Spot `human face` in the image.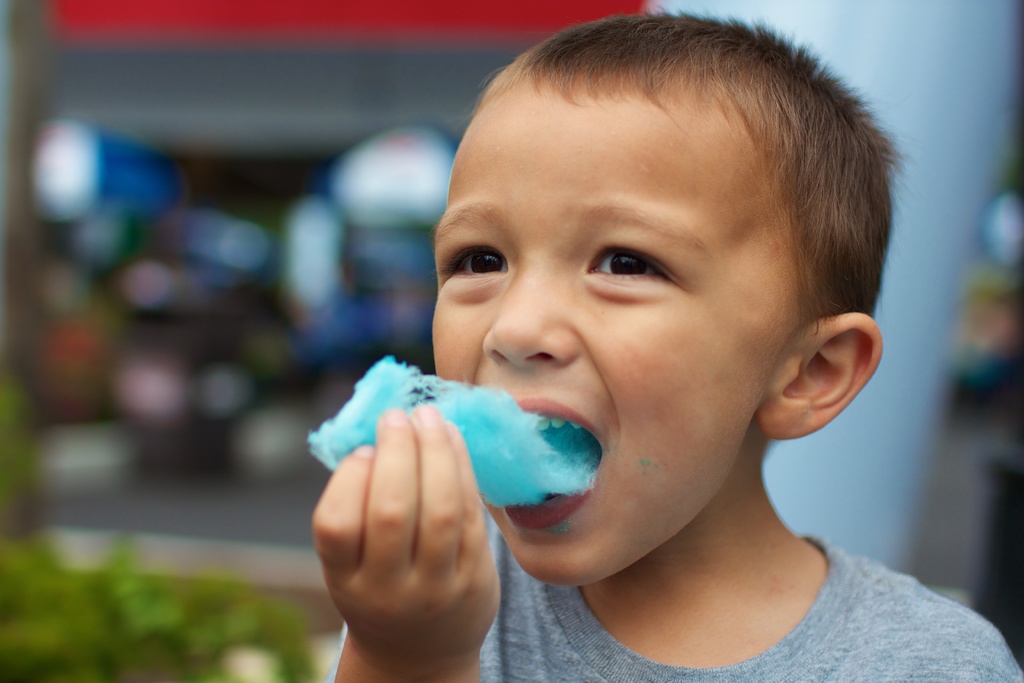
`human face` found at 429 94 790 589.
